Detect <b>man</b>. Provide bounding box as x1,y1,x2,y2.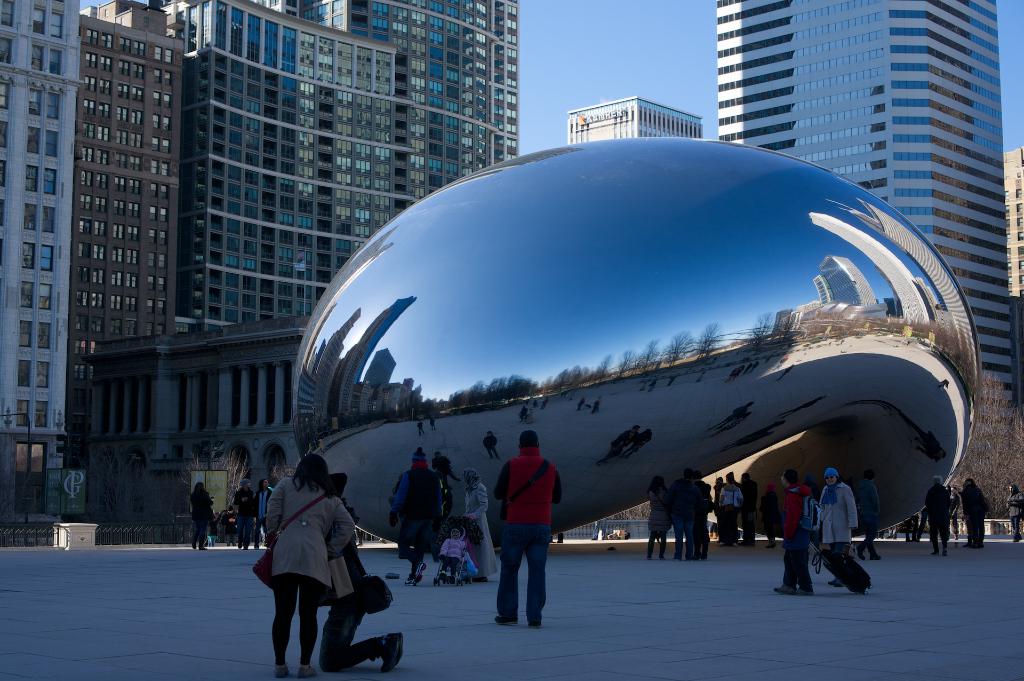
772,468,816,596.
